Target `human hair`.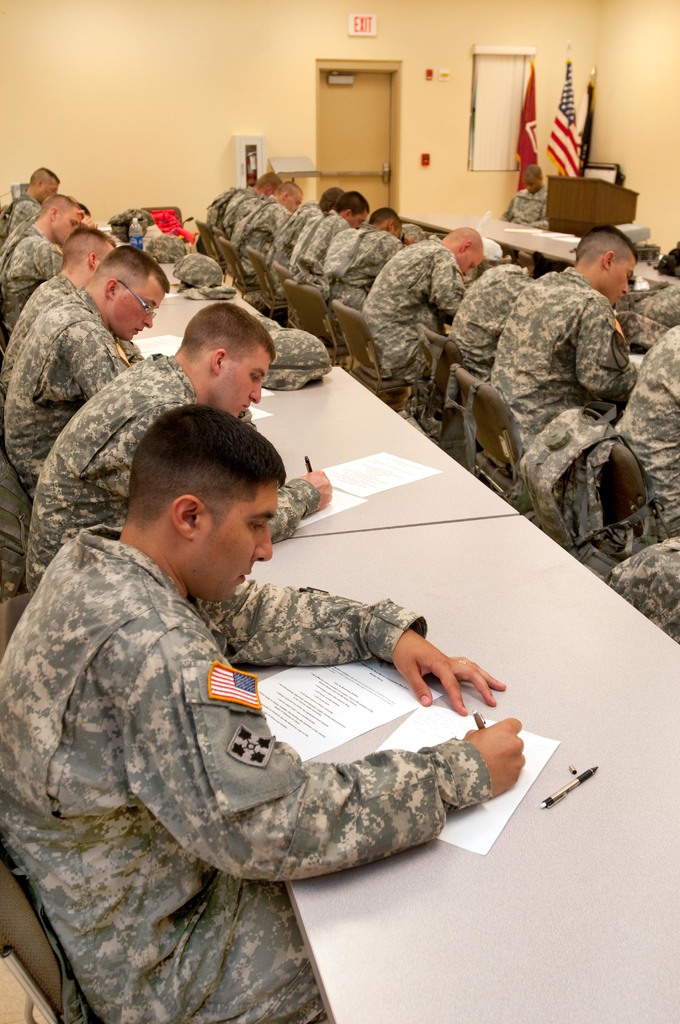
Target region: pyautogui.locateOnScreen(319, 184, 343, 212).
